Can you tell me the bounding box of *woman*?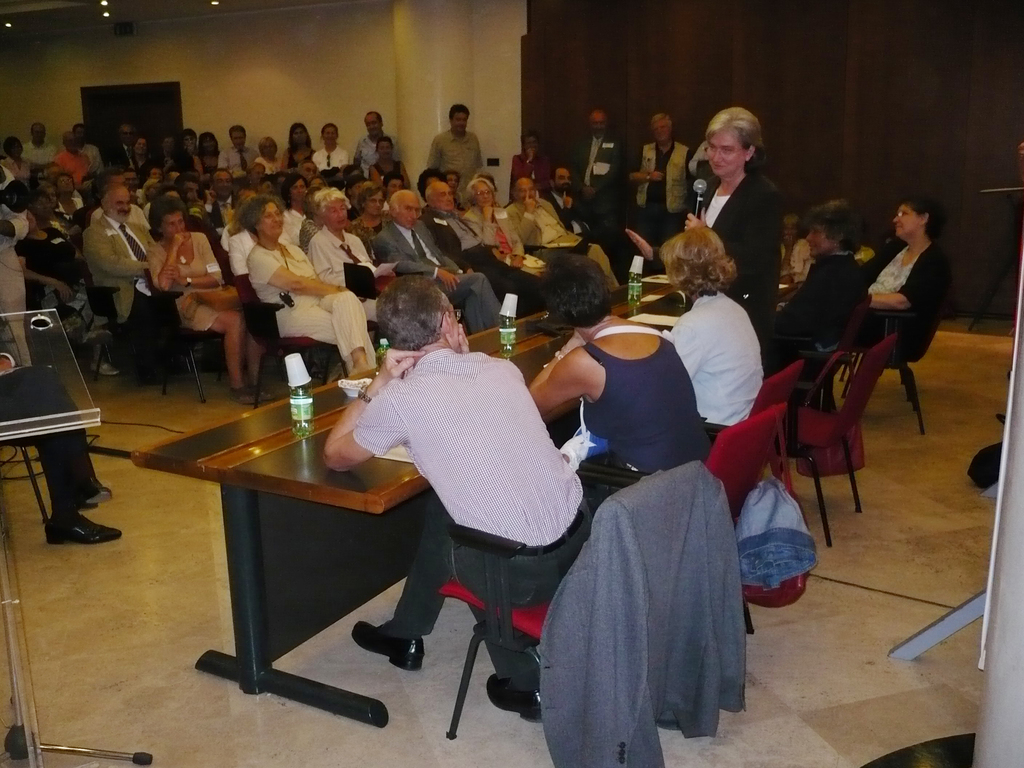
Rect(522, 252, 707, 476).
